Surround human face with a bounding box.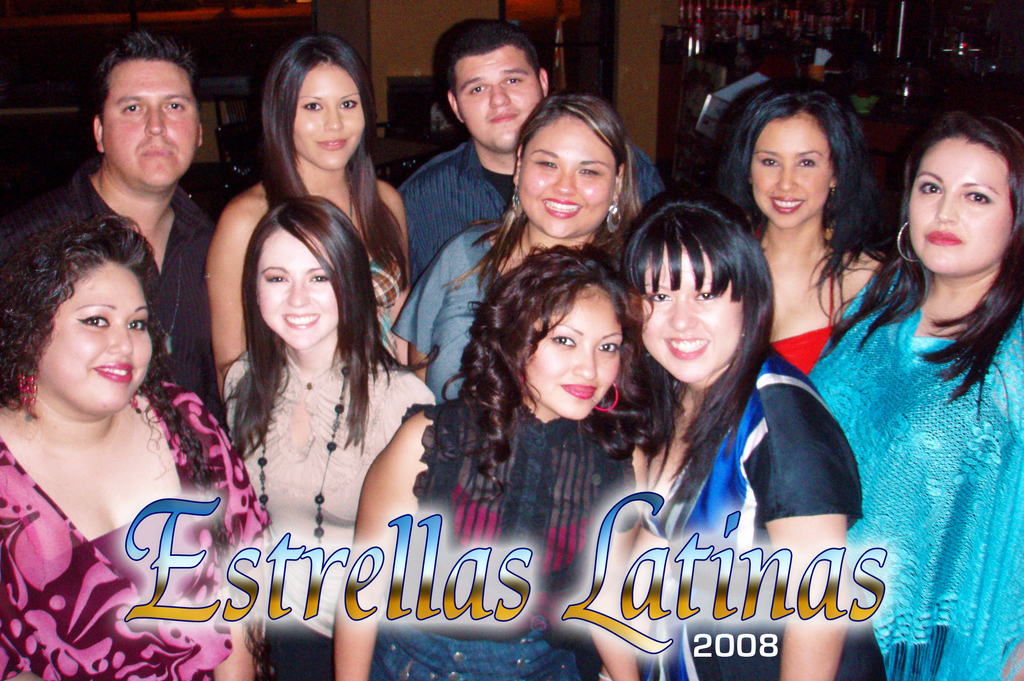
<bbox>292, 60, 366, 170</bbox>.
